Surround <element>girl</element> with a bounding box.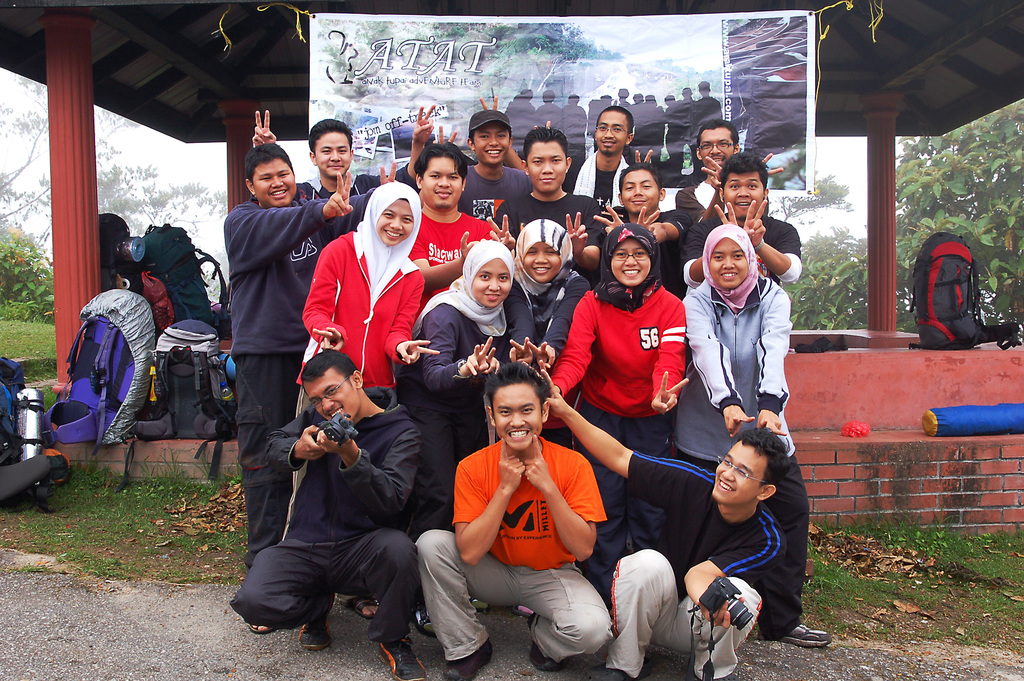
select_region(675, 223, 832, 648).
